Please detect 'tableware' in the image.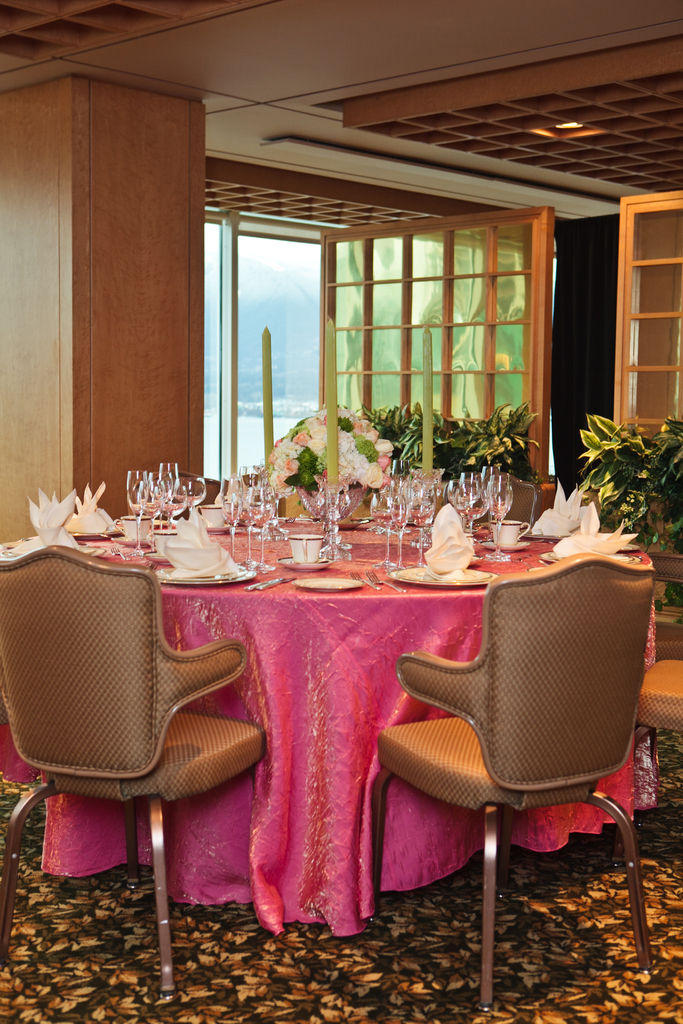
{"x1": 159, "y1": 465, "x2": 176, "y2": 492}.
